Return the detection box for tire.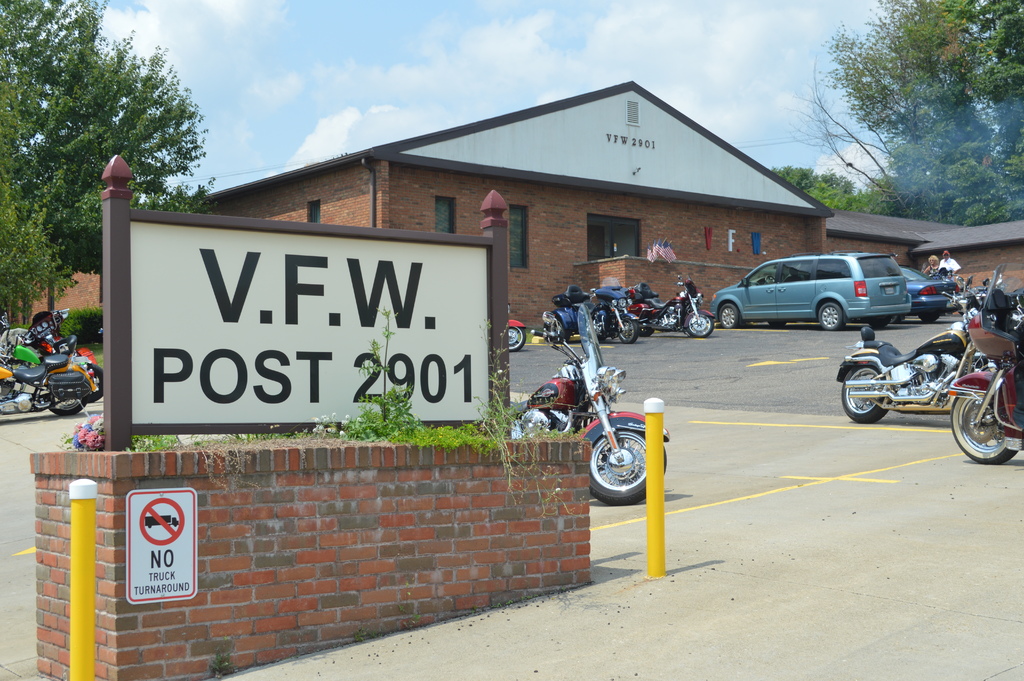
(547,319,568,343).
